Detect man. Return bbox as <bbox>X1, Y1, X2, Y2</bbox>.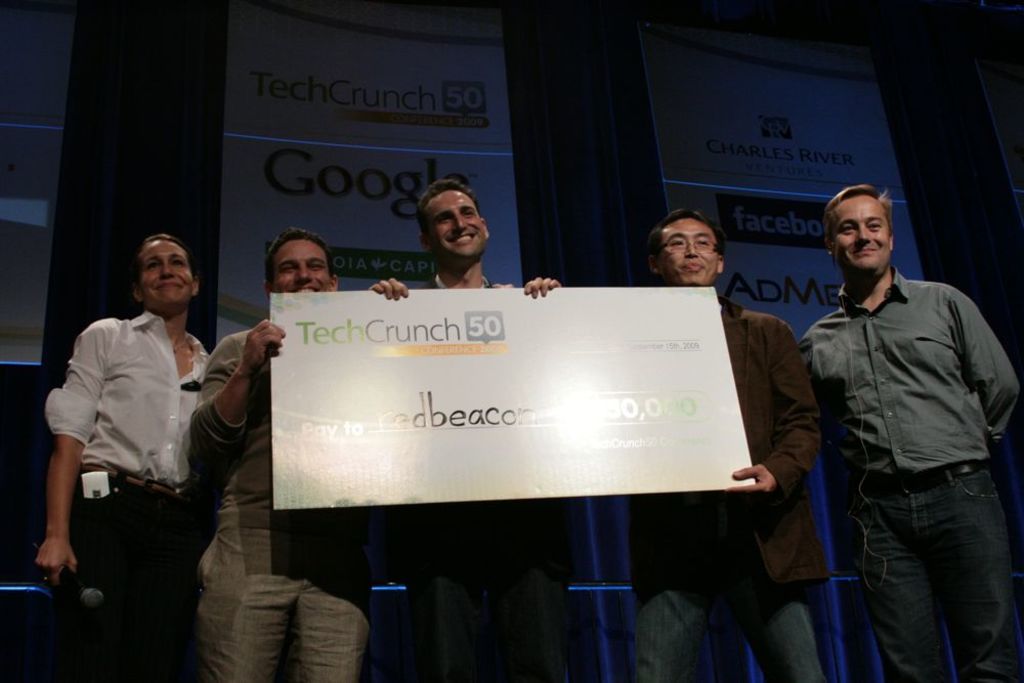
<bbox>519, 204, 819, 682</bbox>.
